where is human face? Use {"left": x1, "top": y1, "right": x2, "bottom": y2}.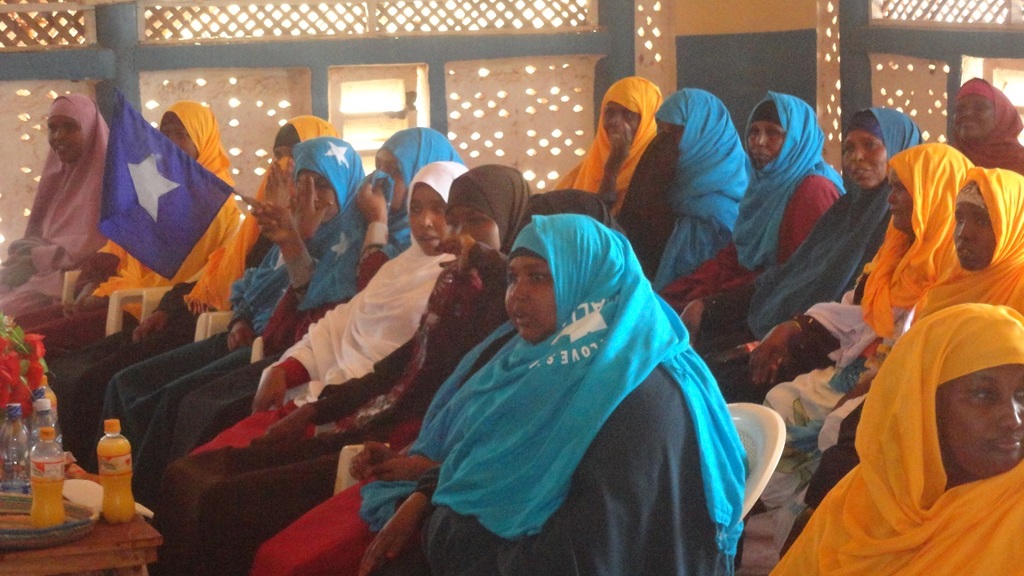
{"left": 410, "top": 186, "right": 448, "bottom": 248}.
